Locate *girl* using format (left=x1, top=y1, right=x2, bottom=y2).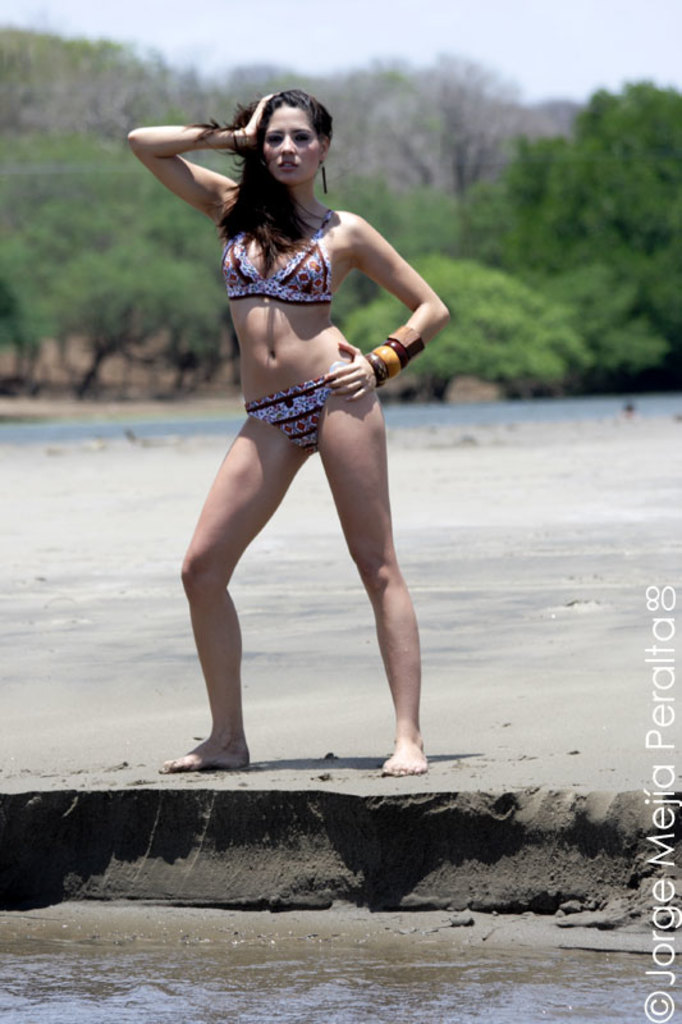
(left=125, top=88, right=457, bottom=774).
